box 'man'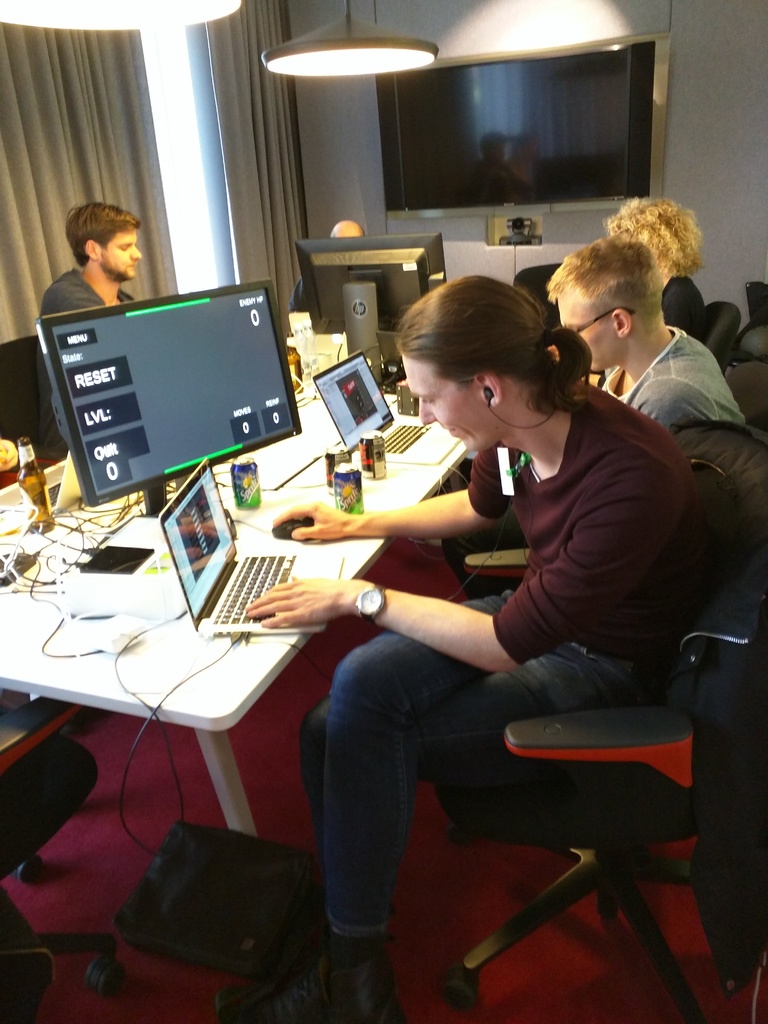
bbox=(33, 193, 165, 315)
